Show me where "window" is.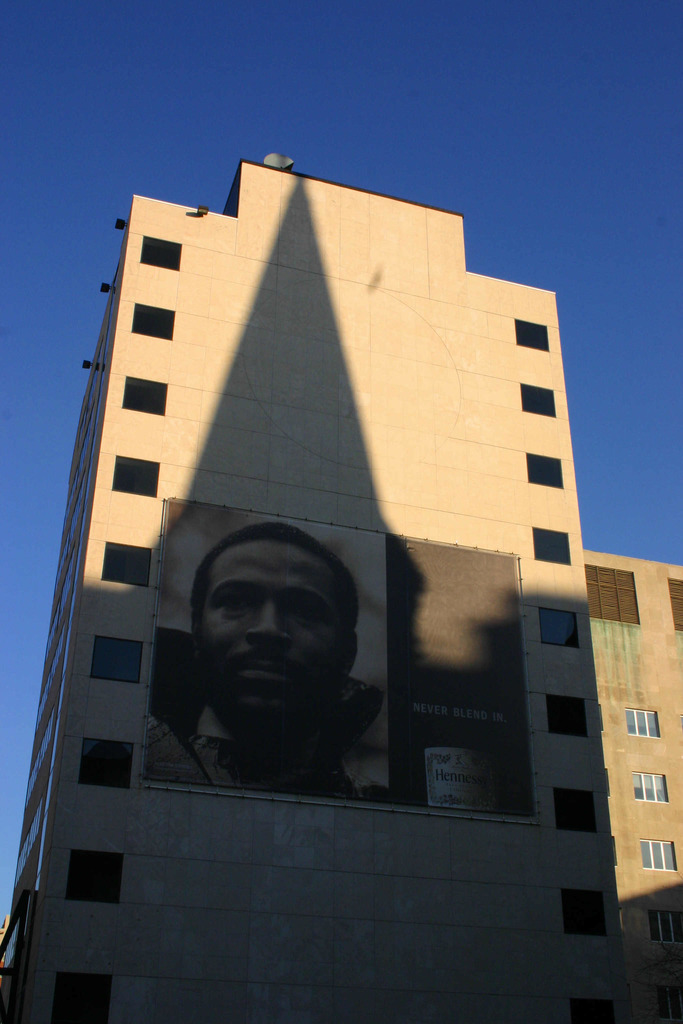
"window" is at (left=626, top=696, right=663, bottom=742).
